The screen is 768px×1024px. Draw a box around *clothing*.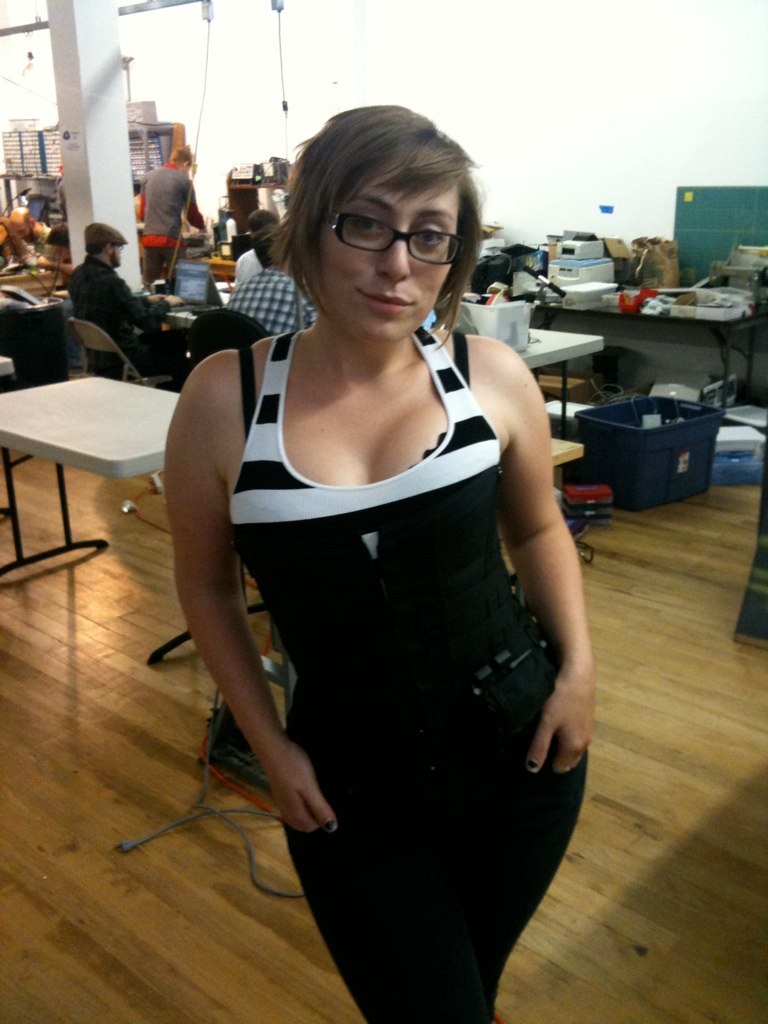
[left=226, top=331, right=593, bottom=1023].
